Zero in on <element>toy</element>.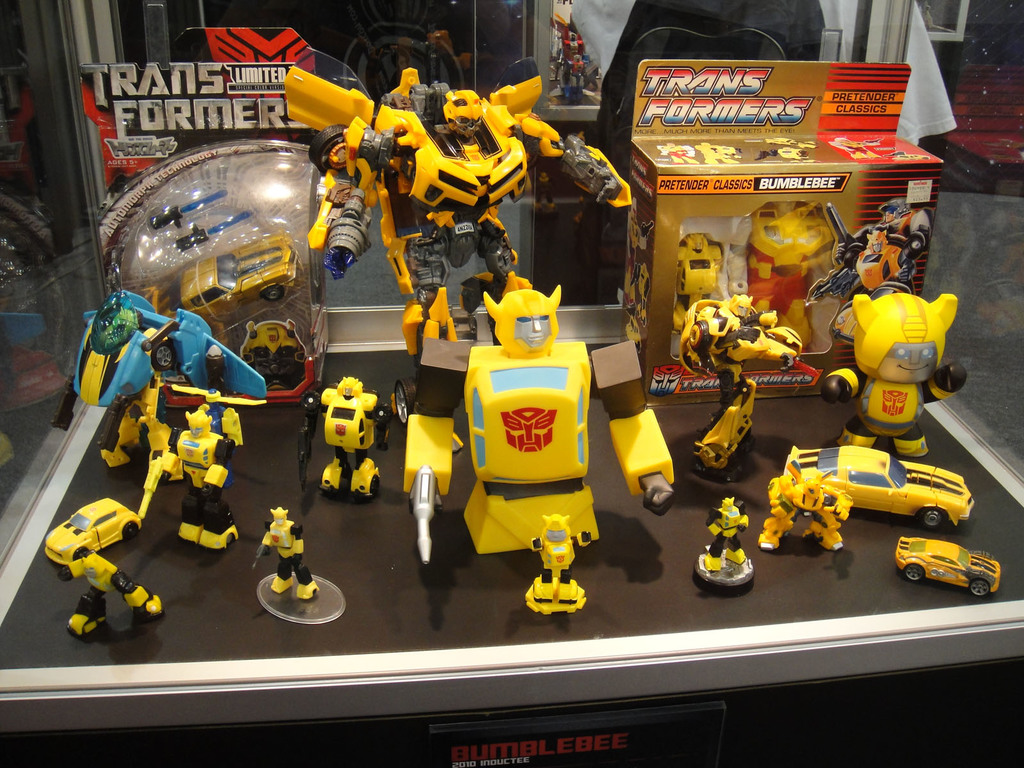
Zeroed in: bbox=(785, 446, 976, 549).
